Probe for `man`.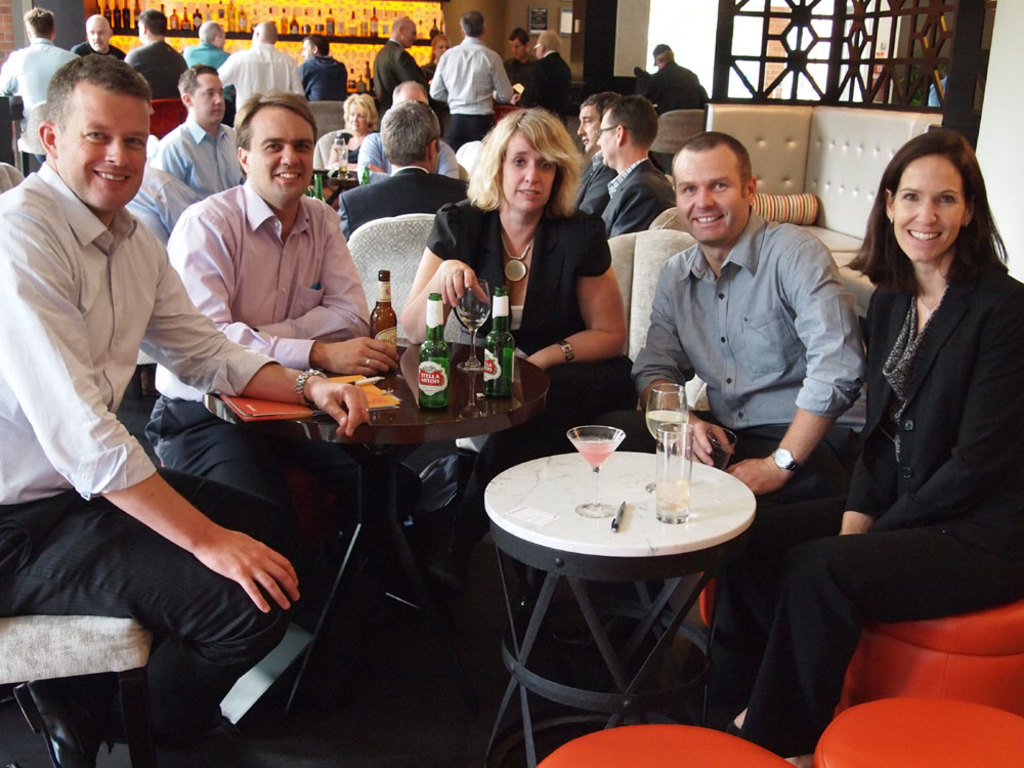
Probe result: pyautogui.locateOnScreen(516, 26, 569, 113).
